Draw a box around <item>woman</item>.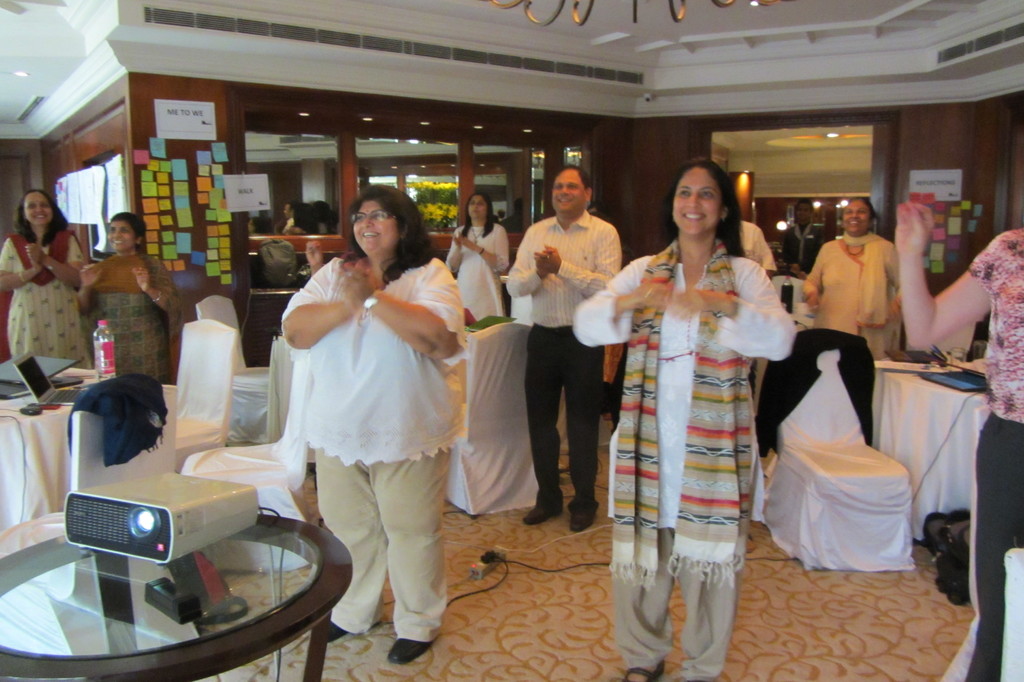
<region>72, 210, 183, 378</region>.
